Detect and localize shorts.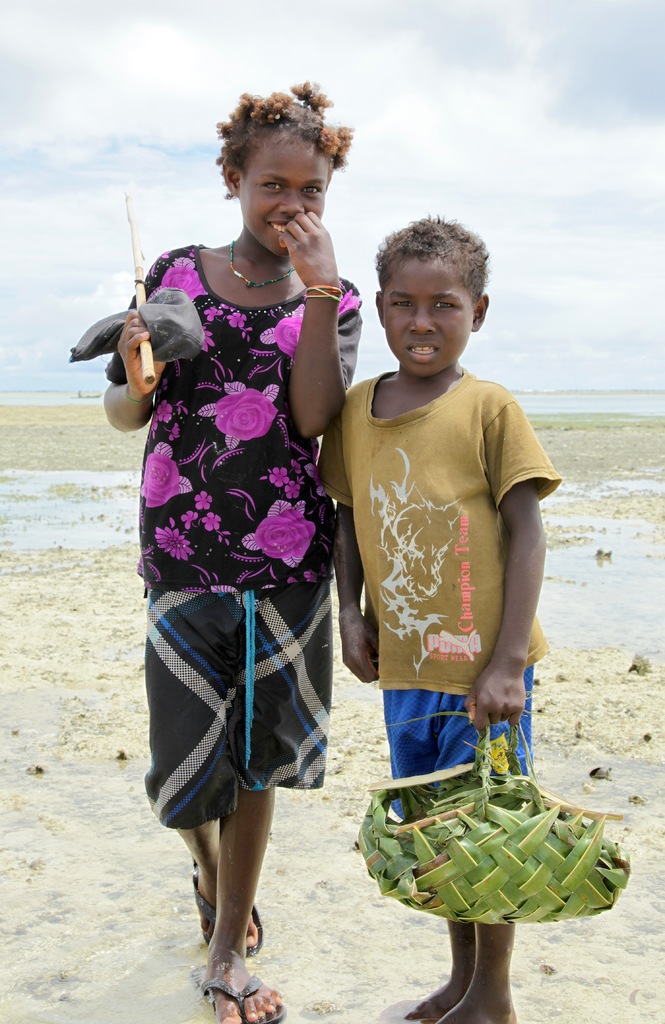
Localized at 379, 667, 540, 826.
